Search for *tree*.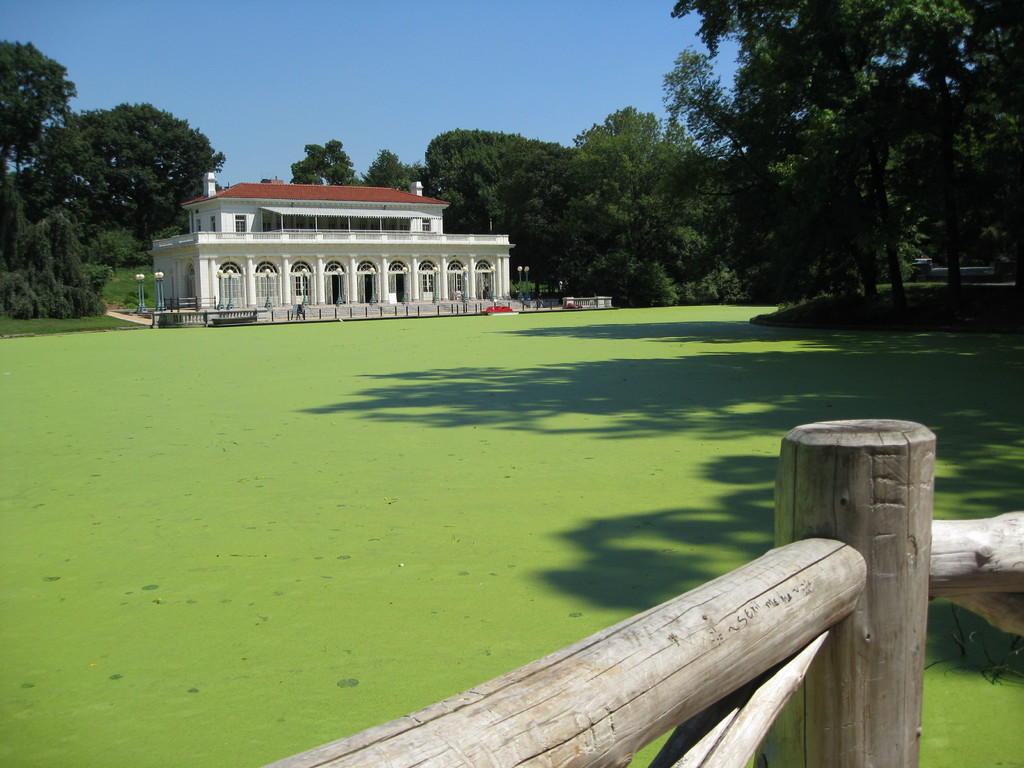
Found at [x1=20, y1=100, x2=225, y2=264].
